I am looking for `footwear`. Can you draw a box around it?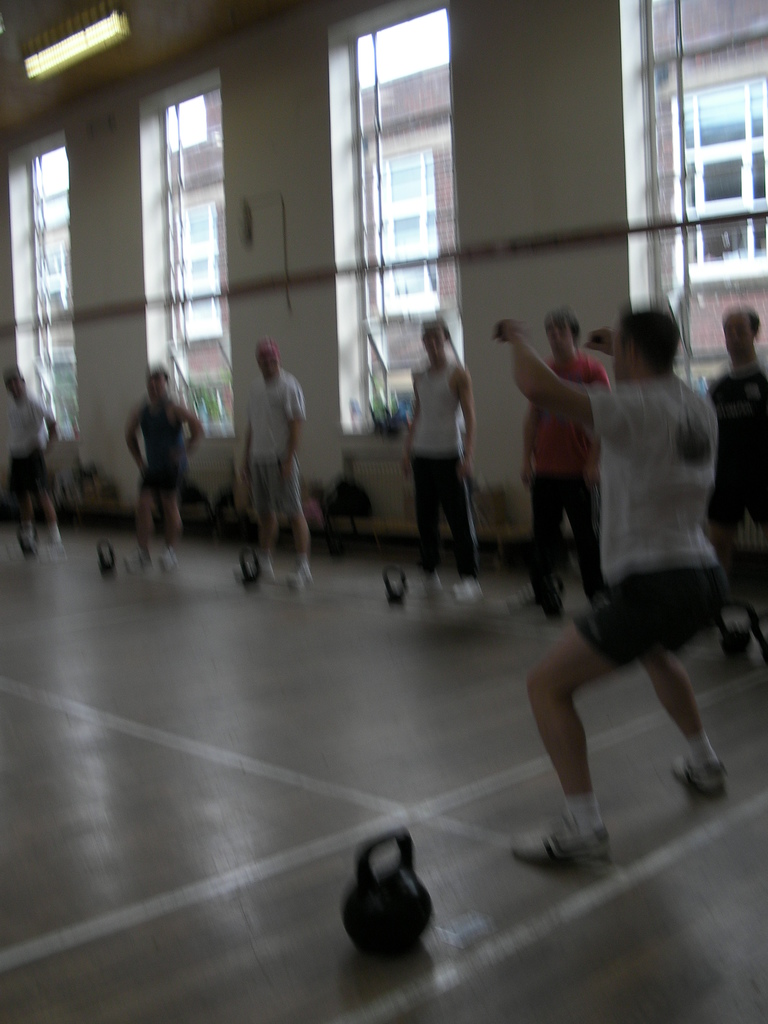
Sure, the bounding box is BBox(551, 781, 632, 875).
